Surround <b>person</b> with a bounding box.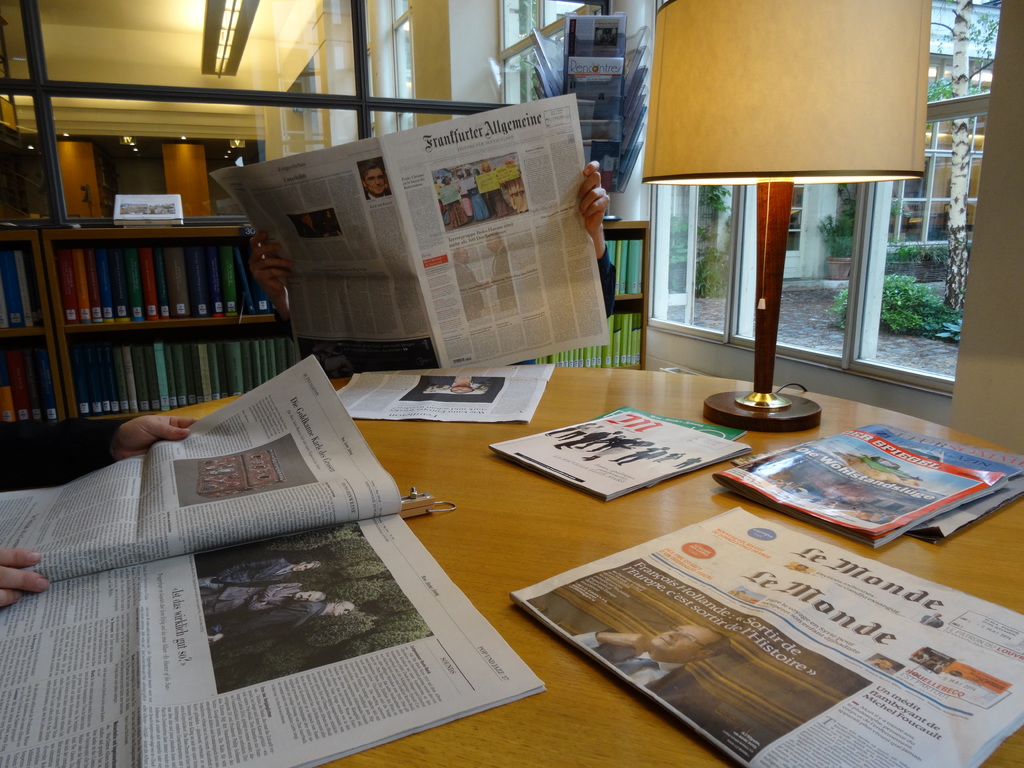
x1=0, y1=406, x2=206, y2=610.
